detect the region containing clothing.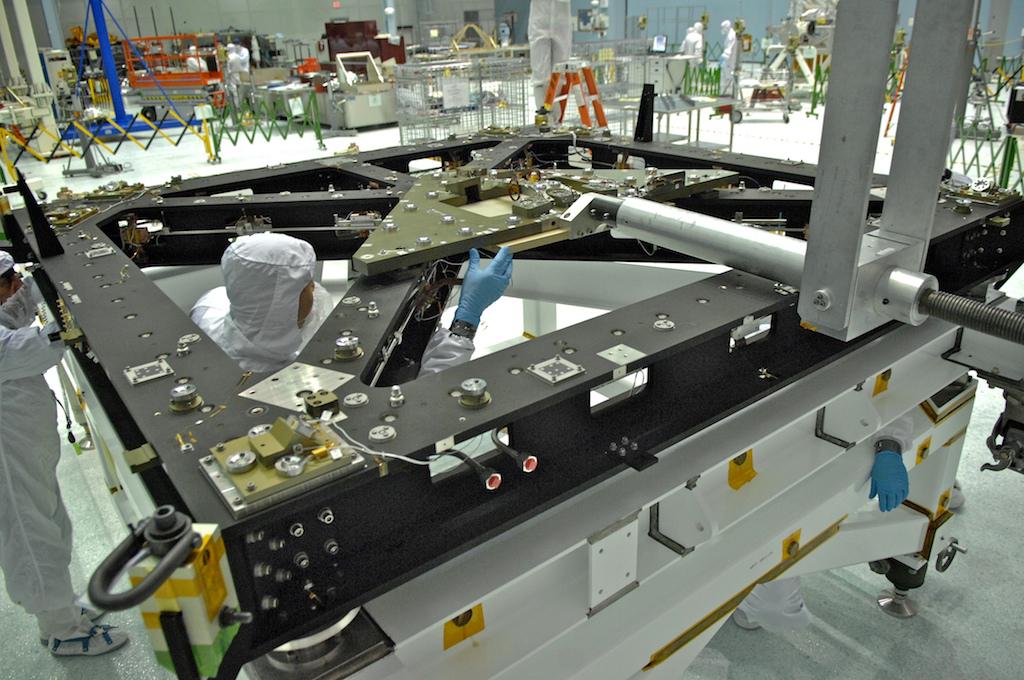
<box>227,44,243,106</box>.
